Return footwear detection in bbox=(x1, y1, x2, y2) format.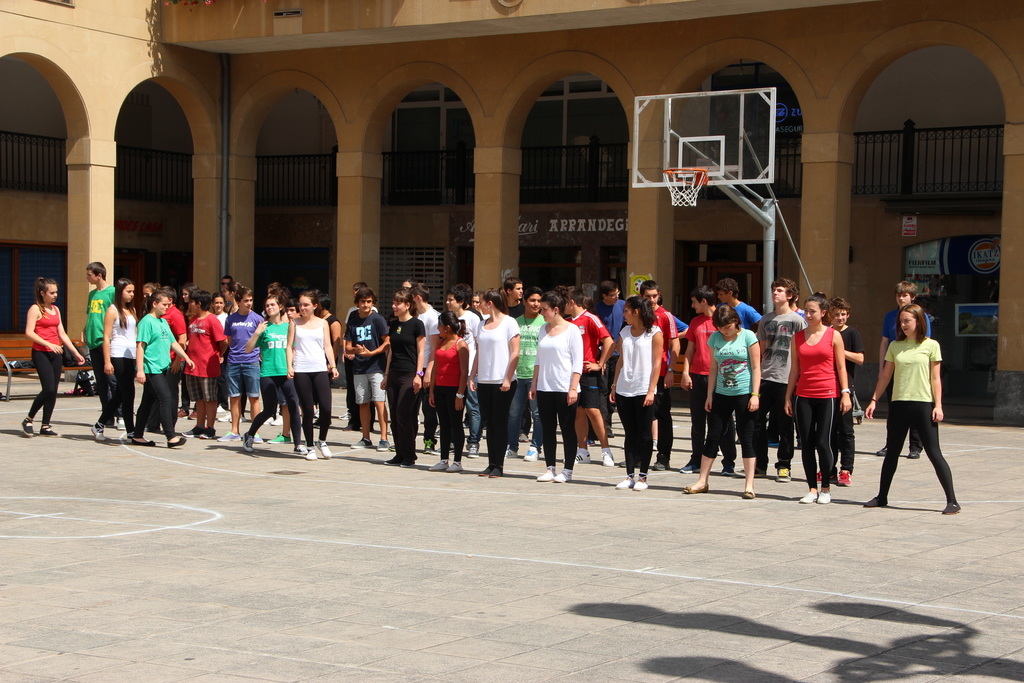
bbox=(465, 442, 483, 461).
